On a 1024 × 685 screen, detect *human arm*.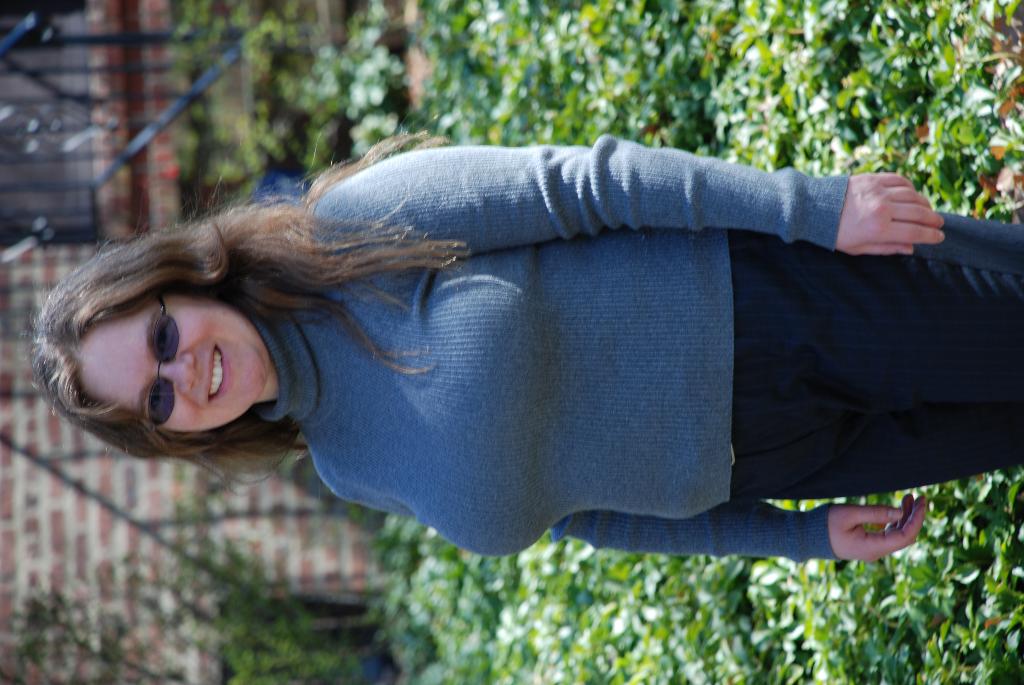
{"x1": 330, "y1": 481, "x2": 929, "y2": 561}.
